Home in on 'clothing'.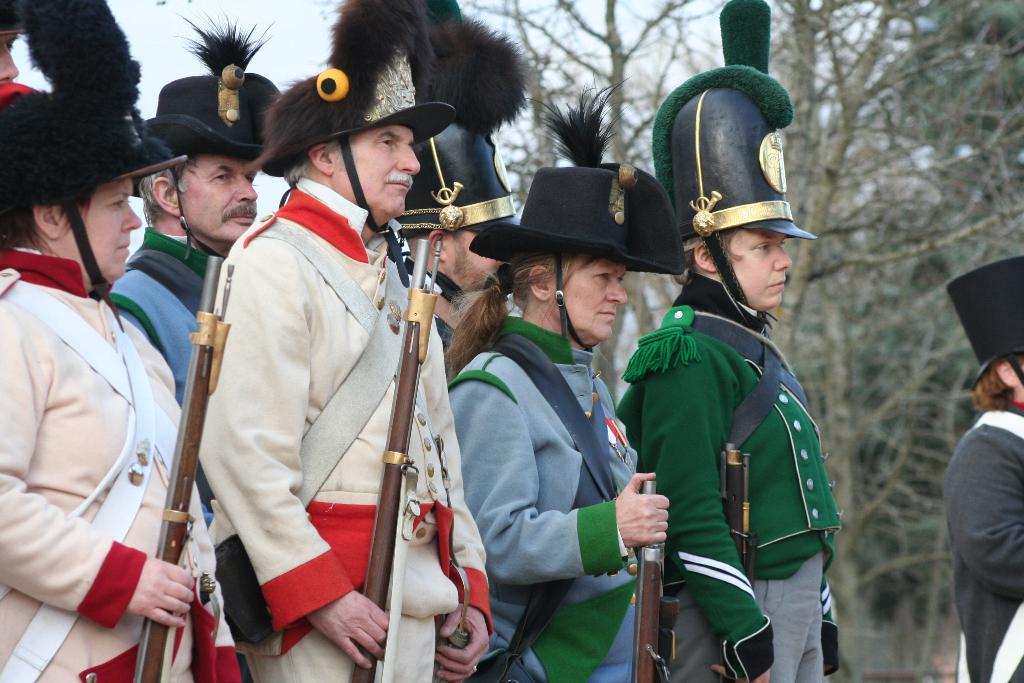
Homed in at 194, 170, 496, 682.
